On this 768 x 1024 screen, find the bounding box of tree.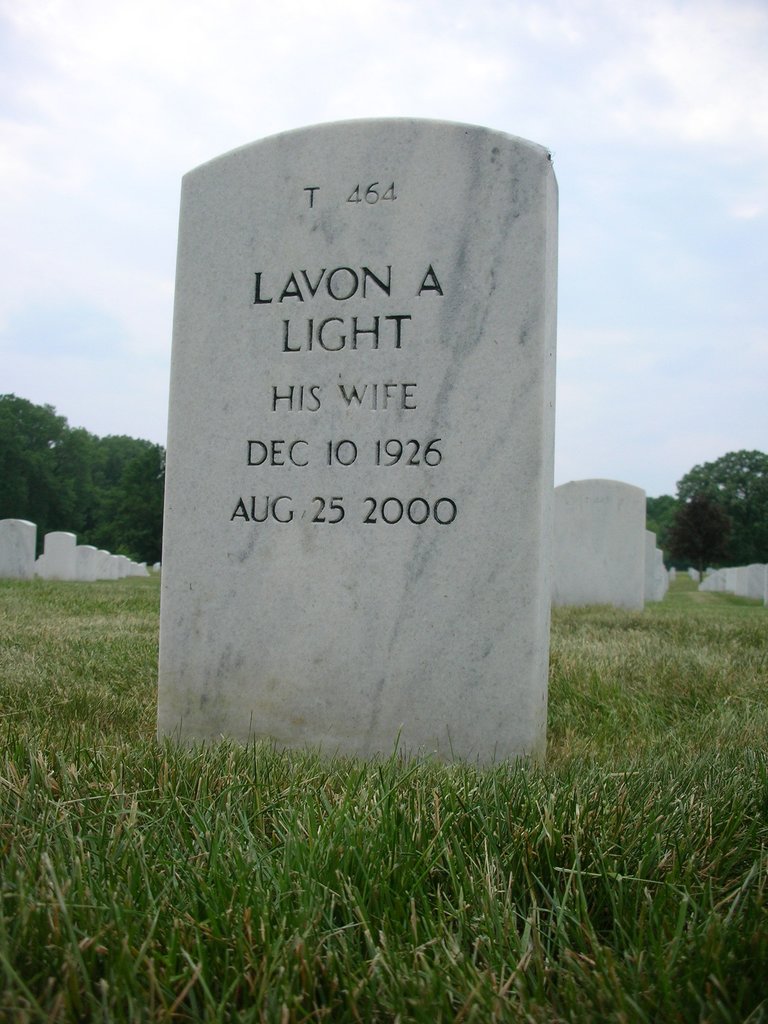
Bounding box: (673, 446, 753, 597).
